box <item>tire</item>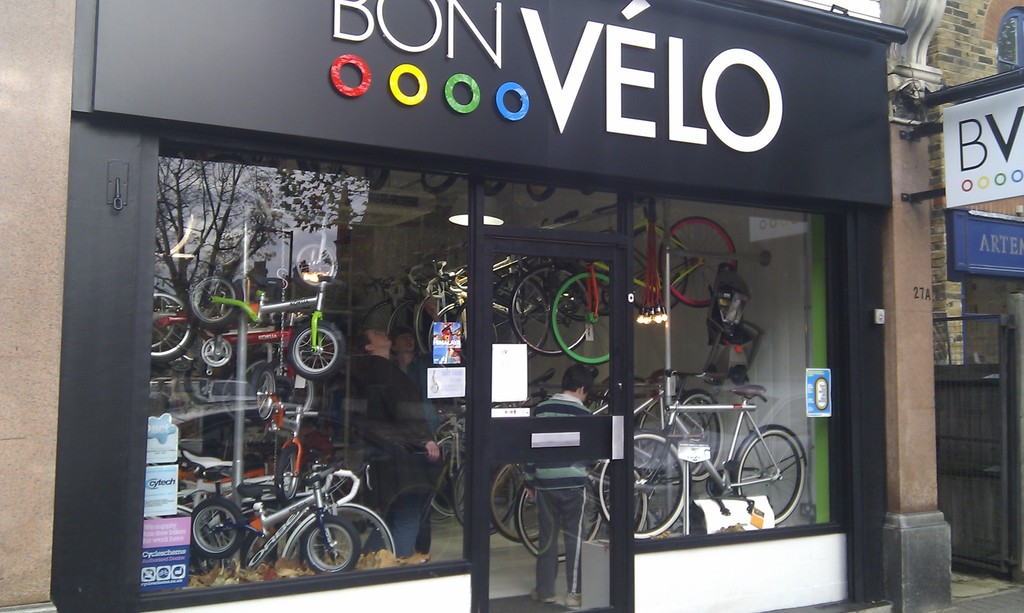
[304, 518, 362, 572]
